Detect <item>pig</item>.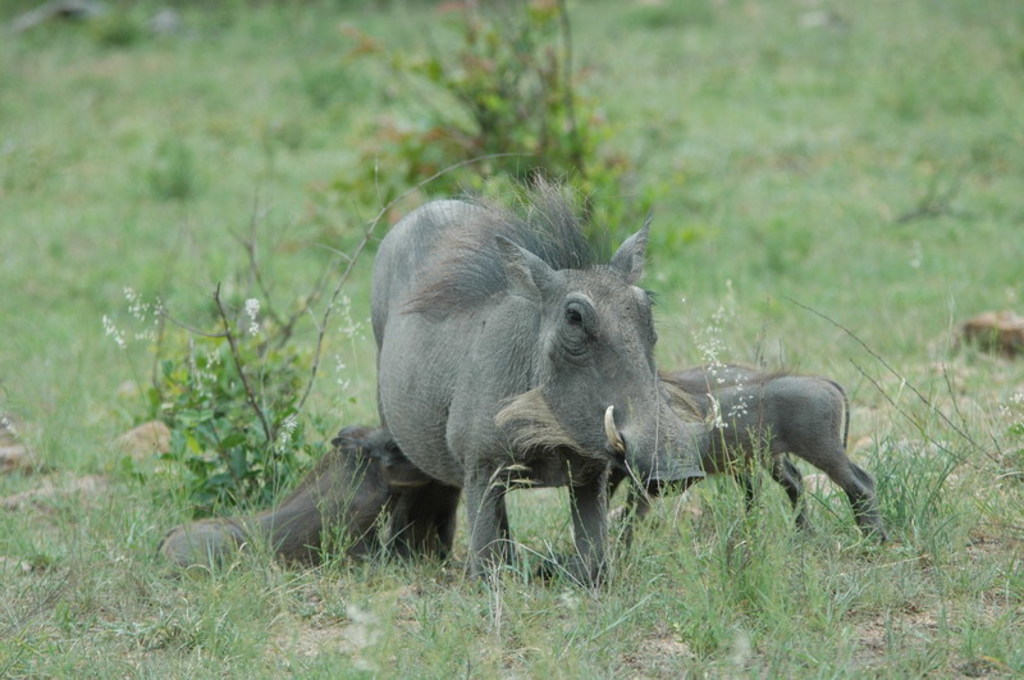
Detected at x1=370 y1=156 x2=703 y2=593.
